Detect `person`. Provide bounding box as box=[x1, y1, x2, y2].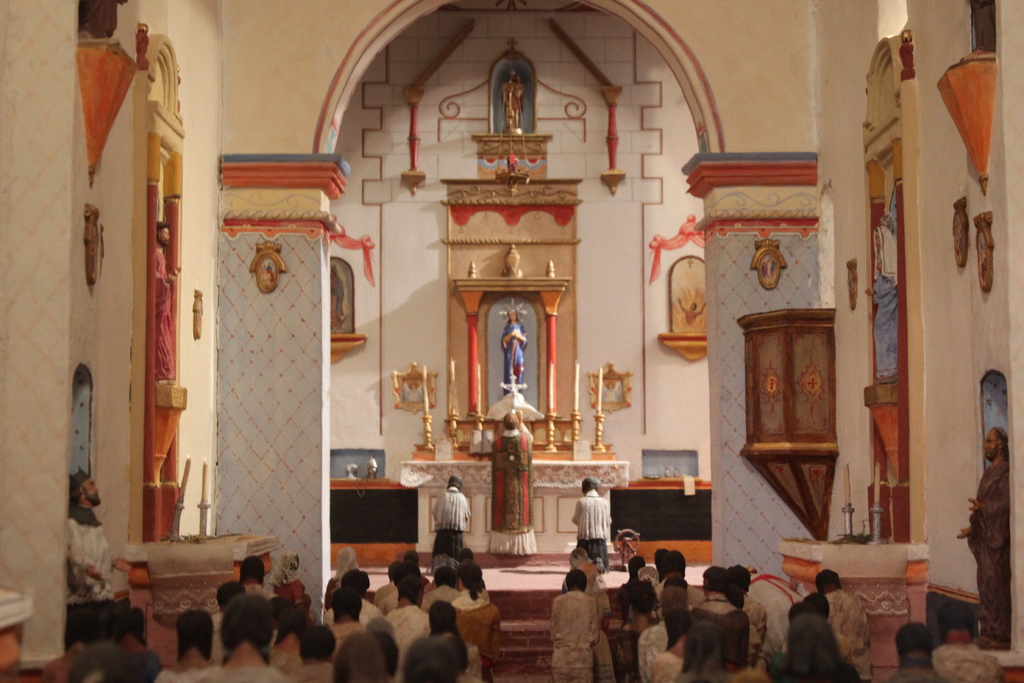
box=[332, 262, 350, 331].
